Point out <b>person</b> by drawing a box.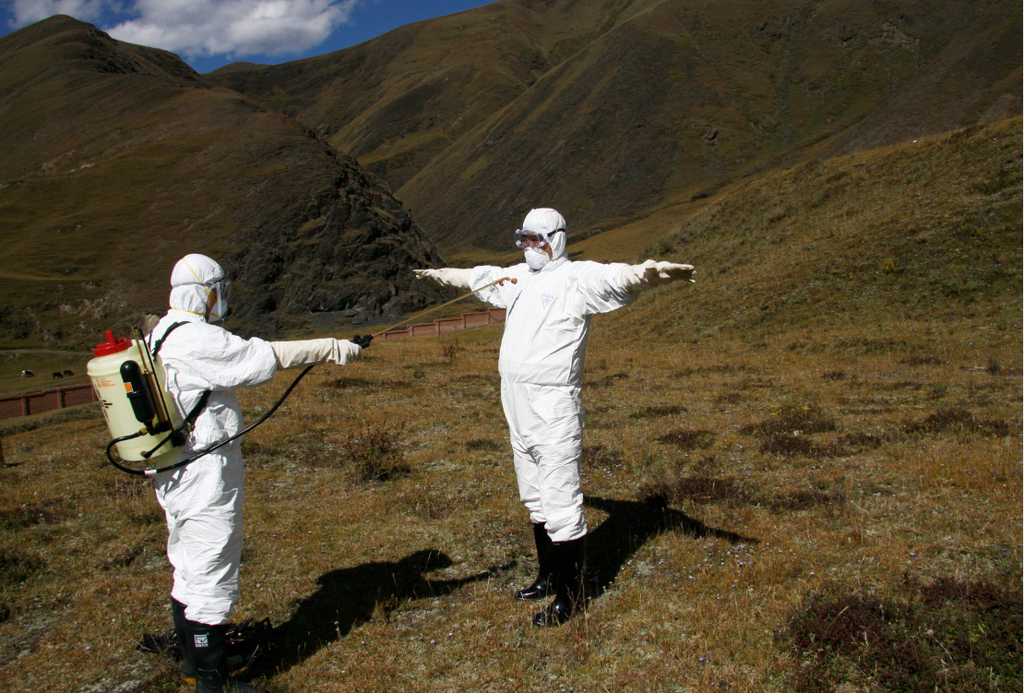
Rect(131, 264, 340, 686).
